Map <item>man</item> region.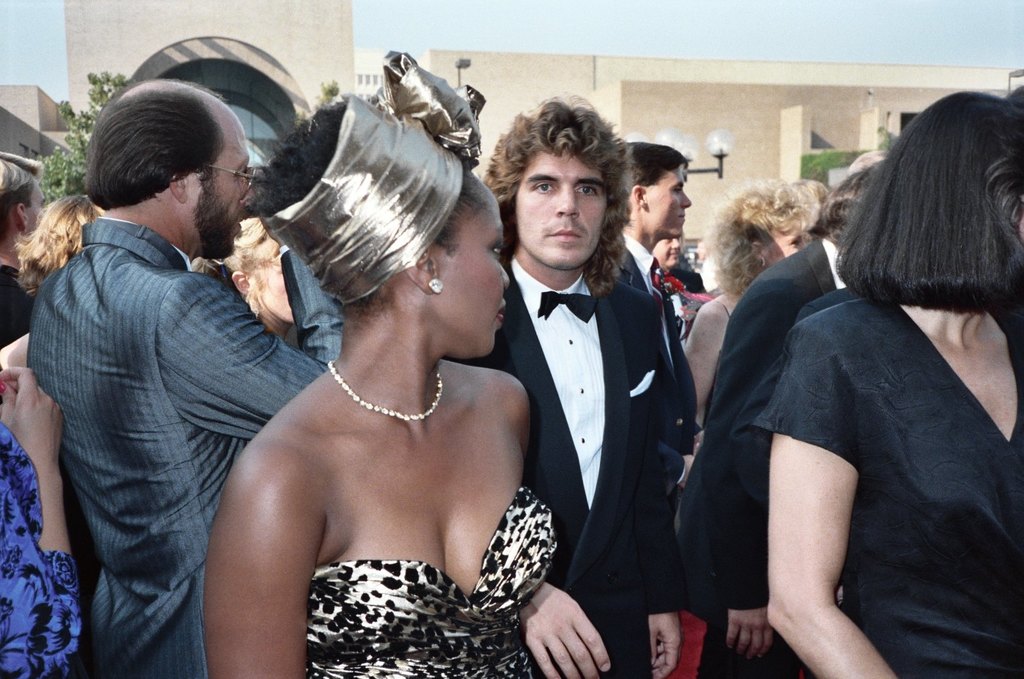
Mapped to select_region(625, 143, 690, 458).
